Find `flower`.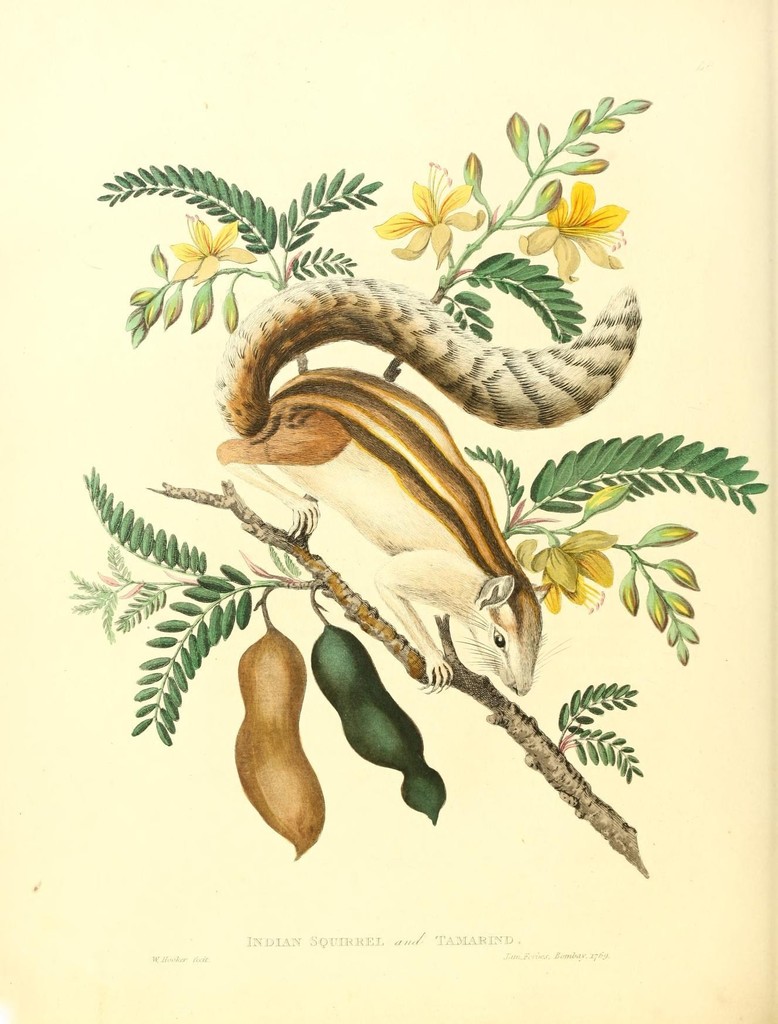
<bbox>542, 547, 609, 615</bbox>.
